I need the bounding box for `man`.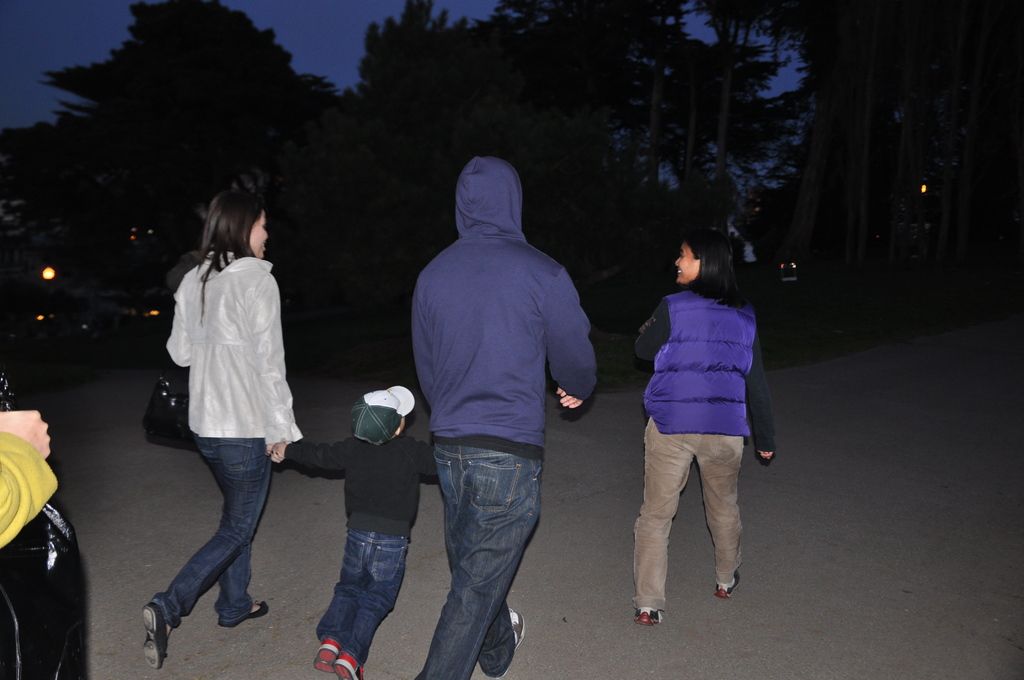
Here it is: l=390, t=149, r=604, b=669.
